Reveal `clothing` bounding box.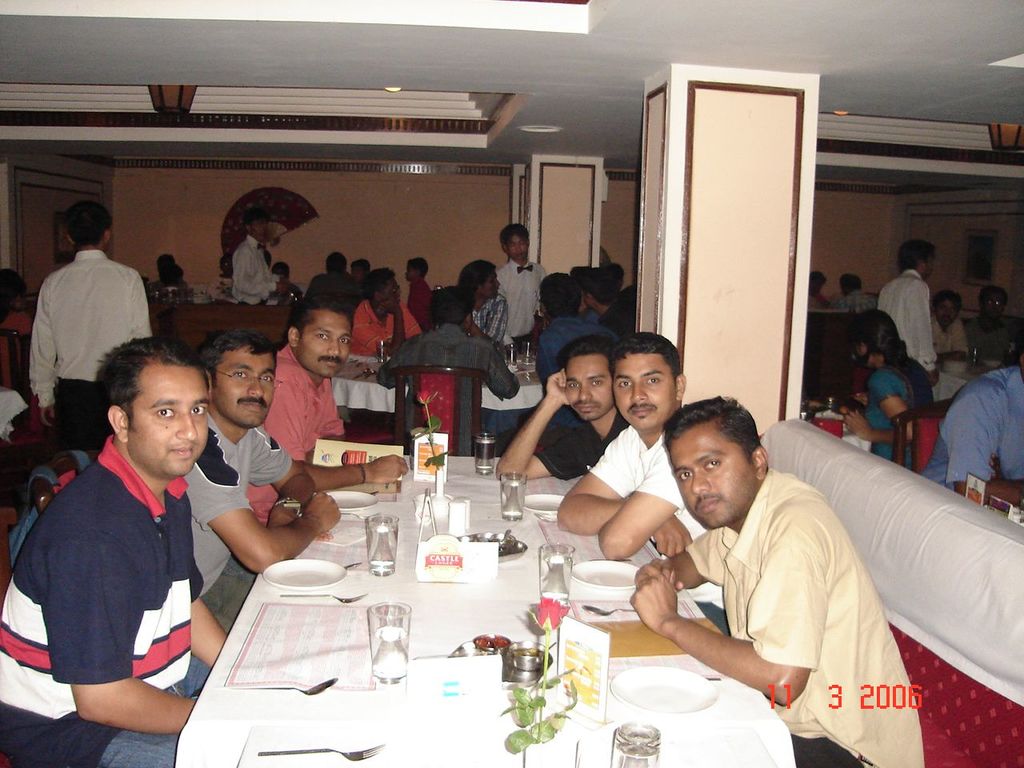
Revealed: box=[256, 334, 342, 445].
